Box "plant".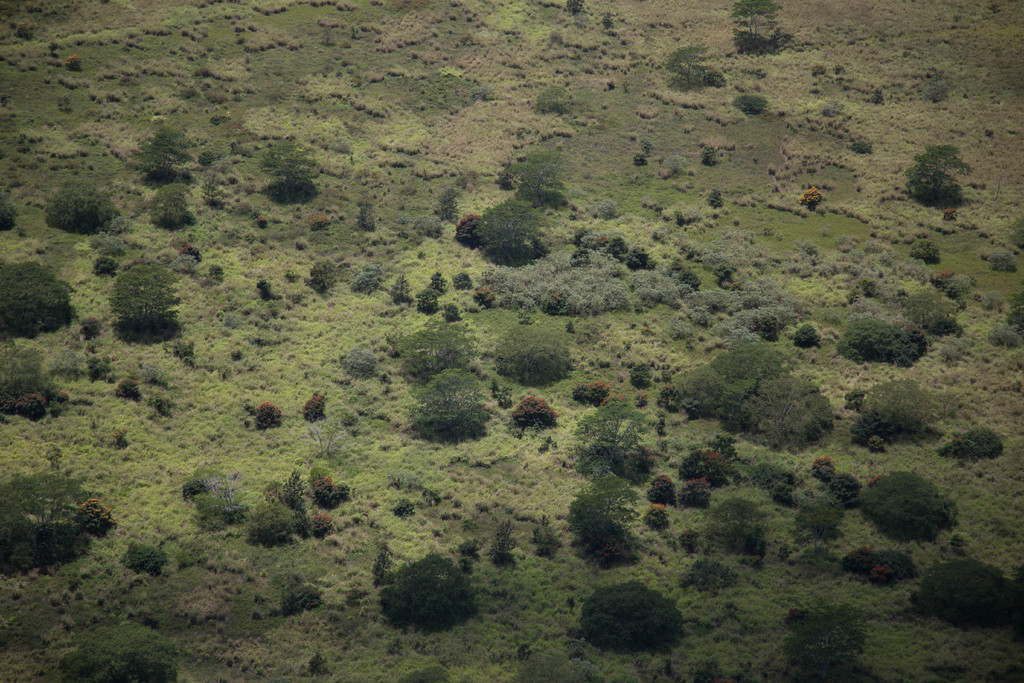
0, 346, 83, 418.
